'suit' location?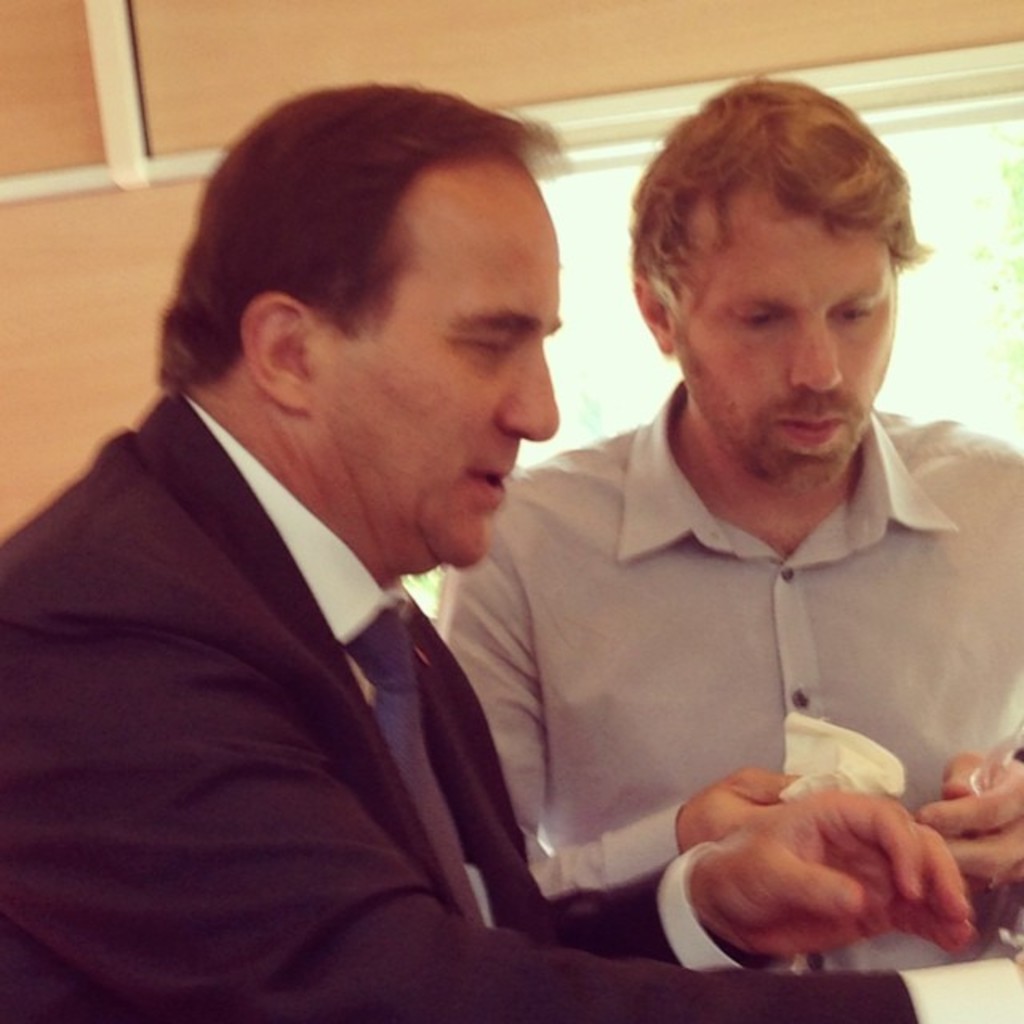
select_region(0, 390, 910, 1022)
